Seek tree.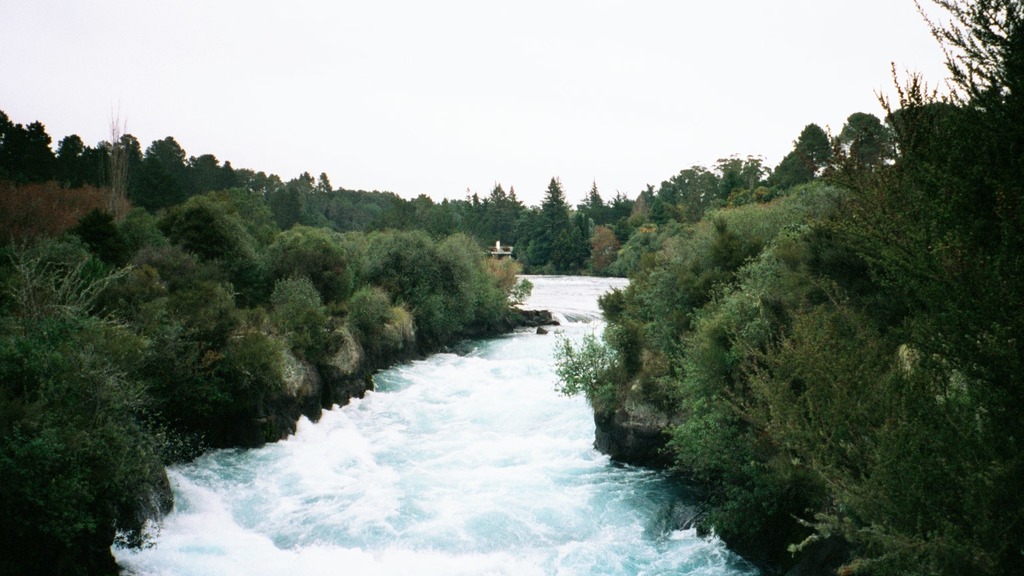
select_region(426, 195, 467, 231).
